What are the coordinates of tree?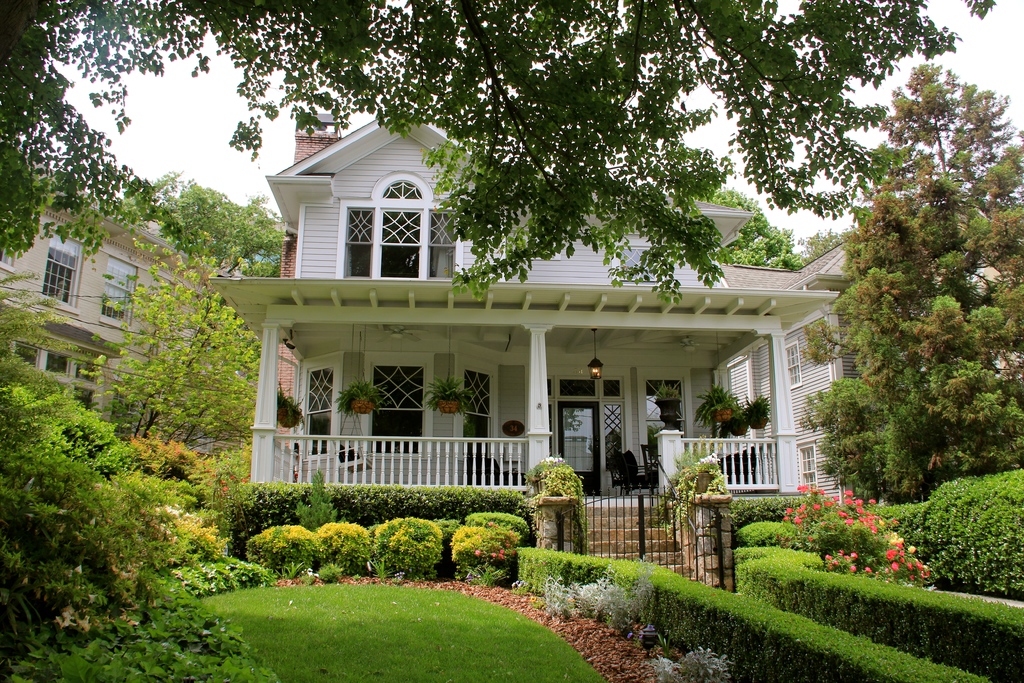
BBox(101, 168, 287, 289).
